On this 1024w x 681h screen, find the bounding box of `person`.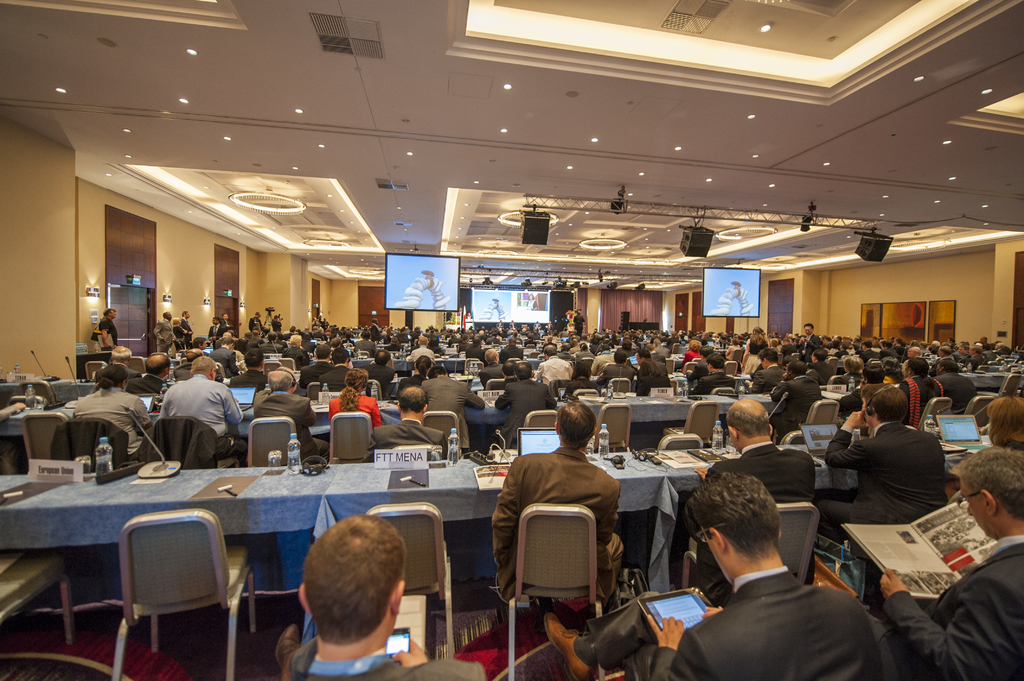
Bounding box: select_region(869, 437, 1023, 680).
